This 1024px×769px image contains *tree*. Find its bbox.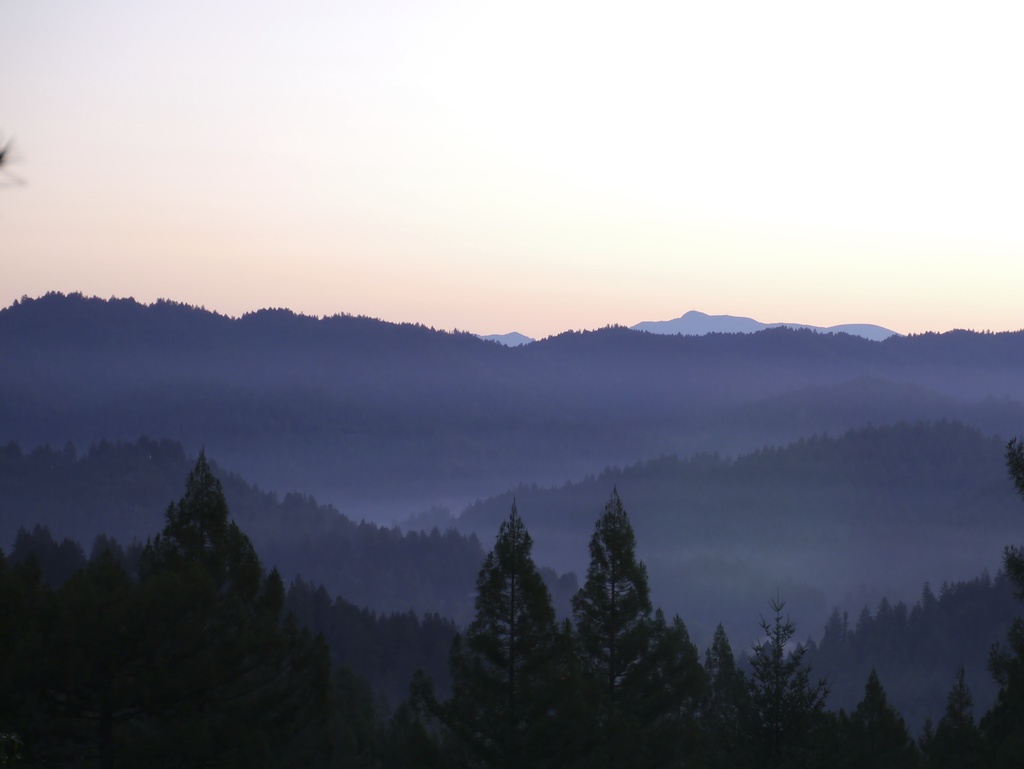
pyautogui.locateOnScreen(458, 494, 561, 720).
